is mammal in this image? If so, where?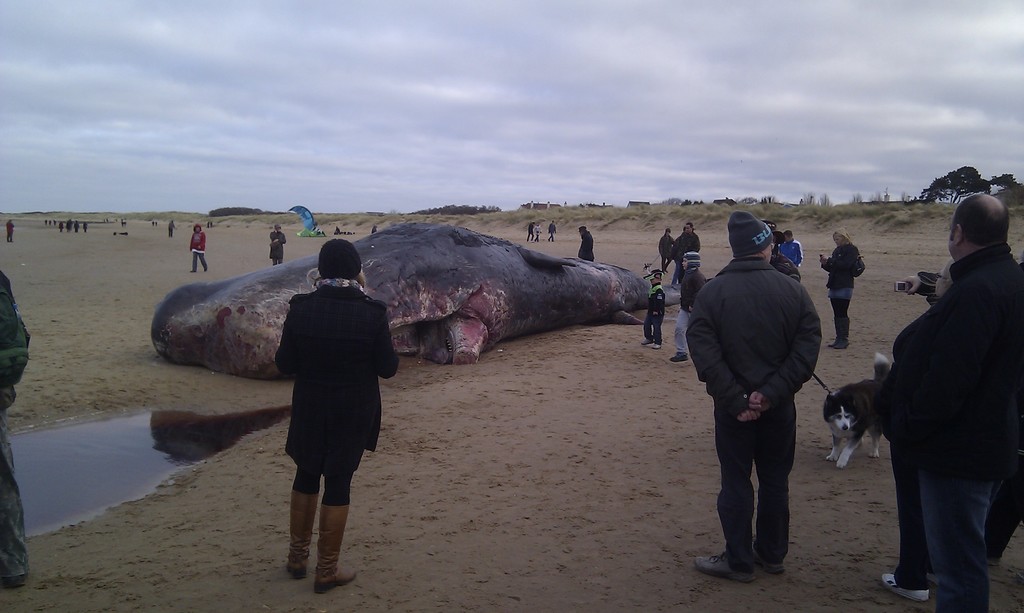
Yes, at region(672, 224, 696, 286).
